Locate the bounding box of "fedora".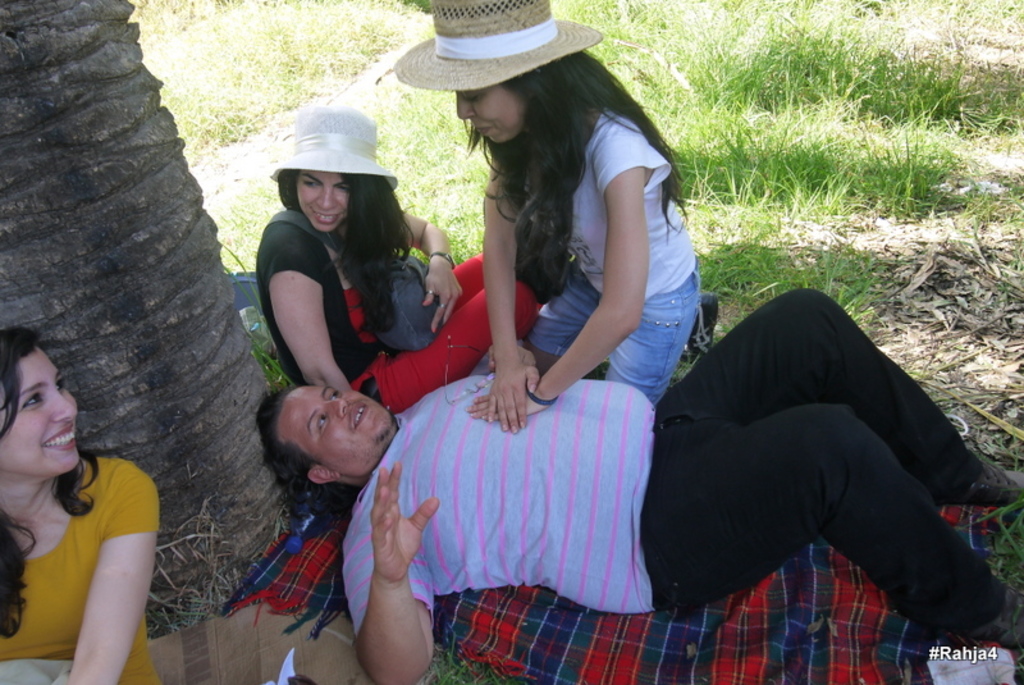
Bounding box: 394/0/602/88.
